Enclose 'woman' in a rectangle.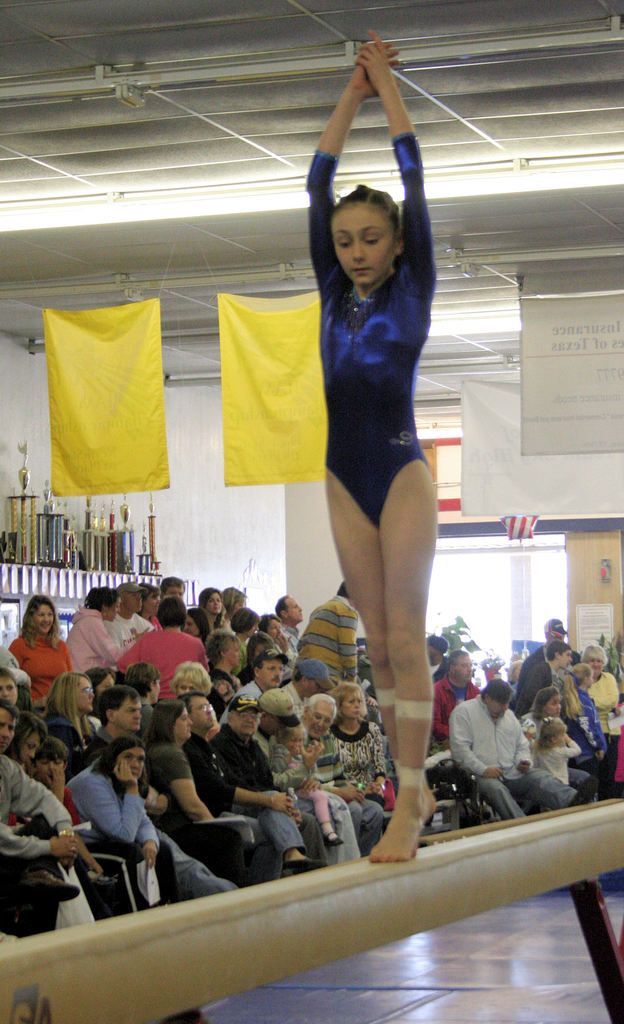
box=[328, 673, 394, 803].
